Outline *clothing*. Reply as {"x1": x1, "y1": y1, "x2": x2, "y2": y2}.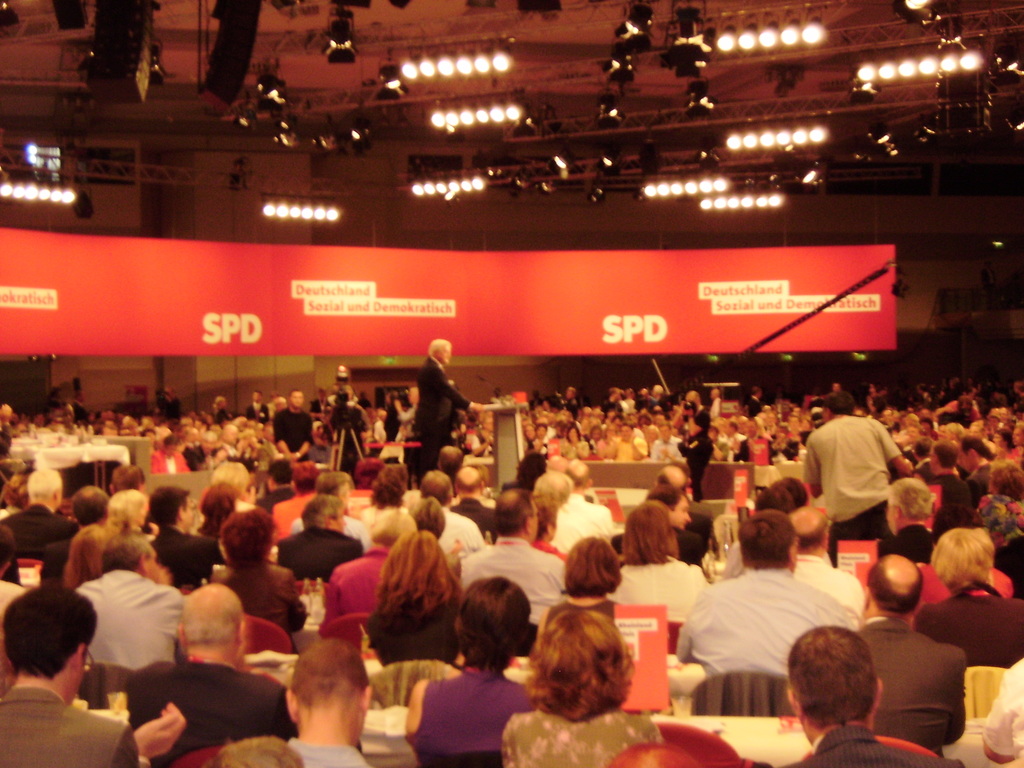
{"x1": 595, "y1": 433, "x2": 611, "y2": 460}.
